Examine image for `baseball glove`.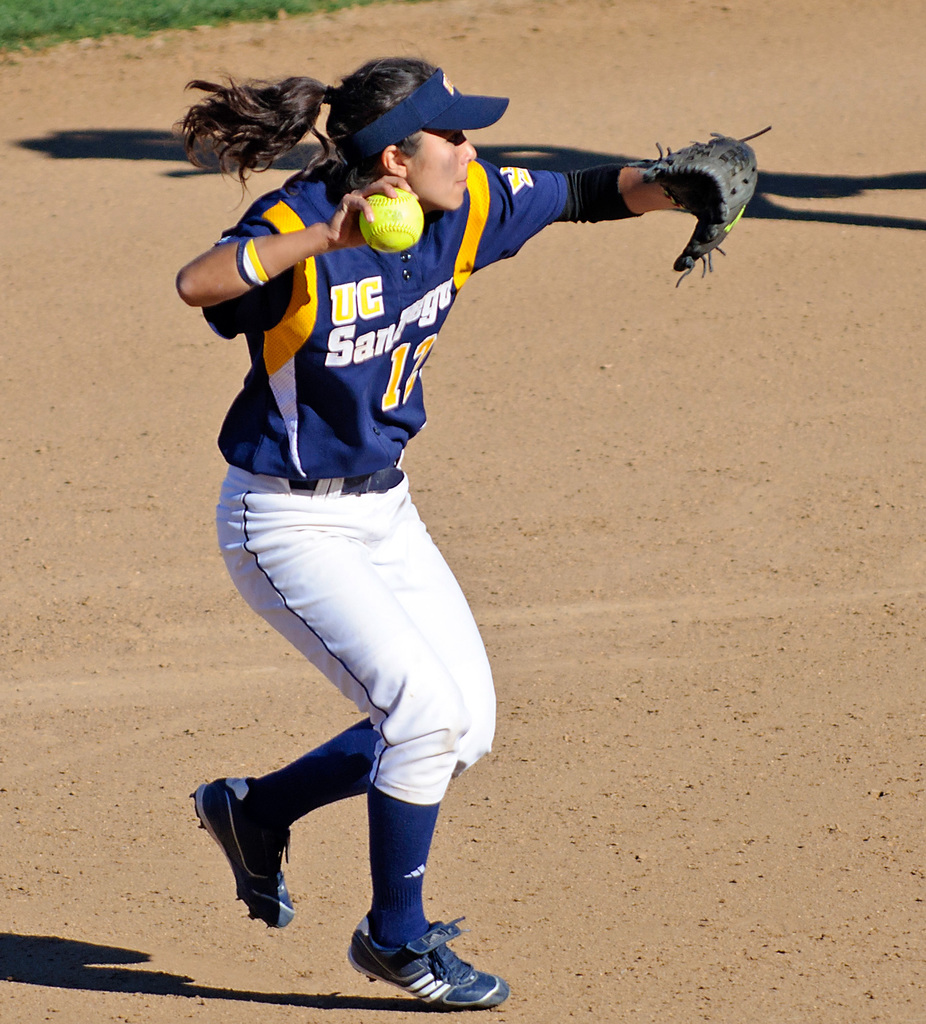
Examination result: rect(646, 127, 773, 289).
